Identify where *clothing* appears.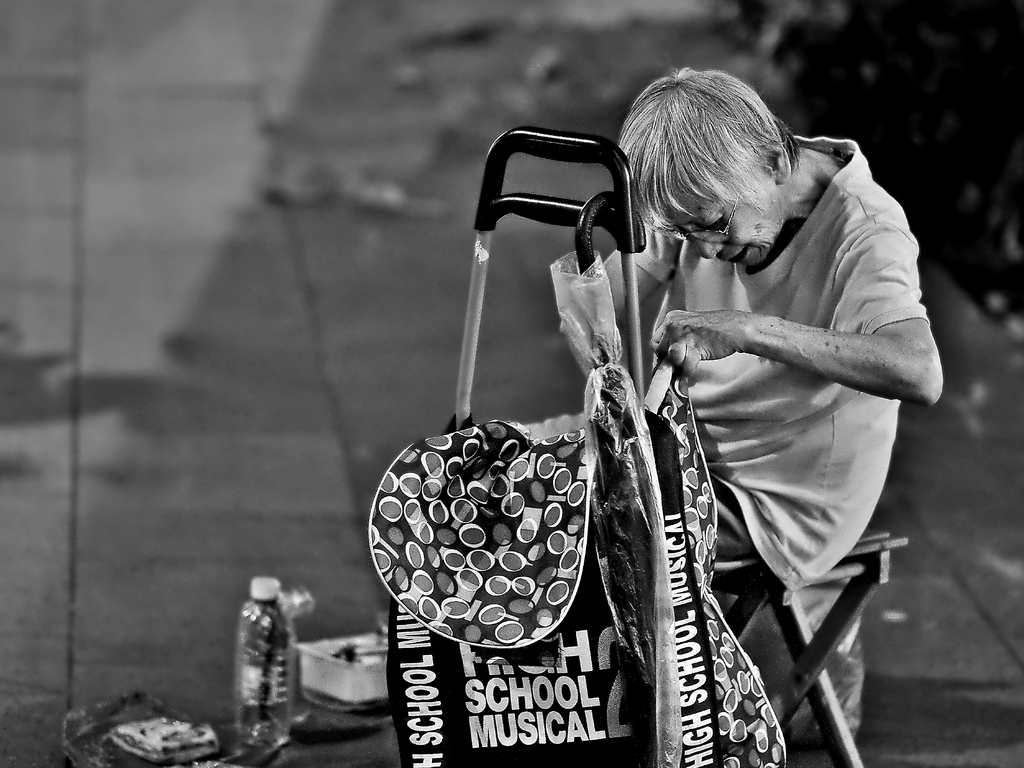
Appears at (left=630, top=130, right=941, bottom=643).
